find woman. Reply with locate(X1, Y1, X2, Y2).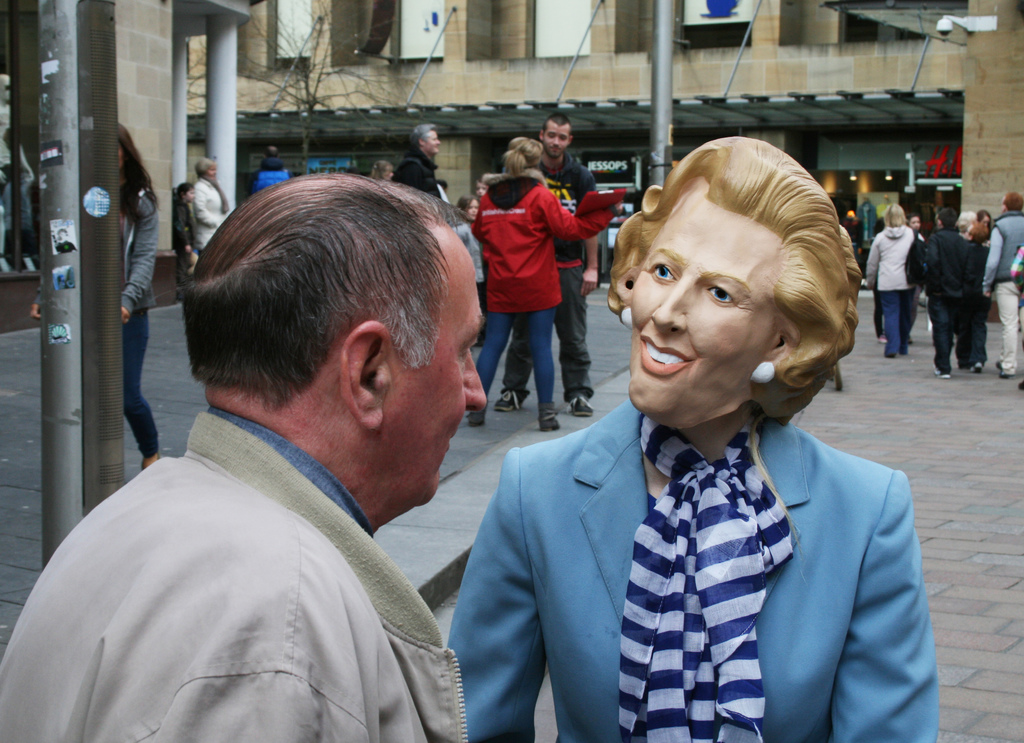
locate(31, 123, 161, 471).
